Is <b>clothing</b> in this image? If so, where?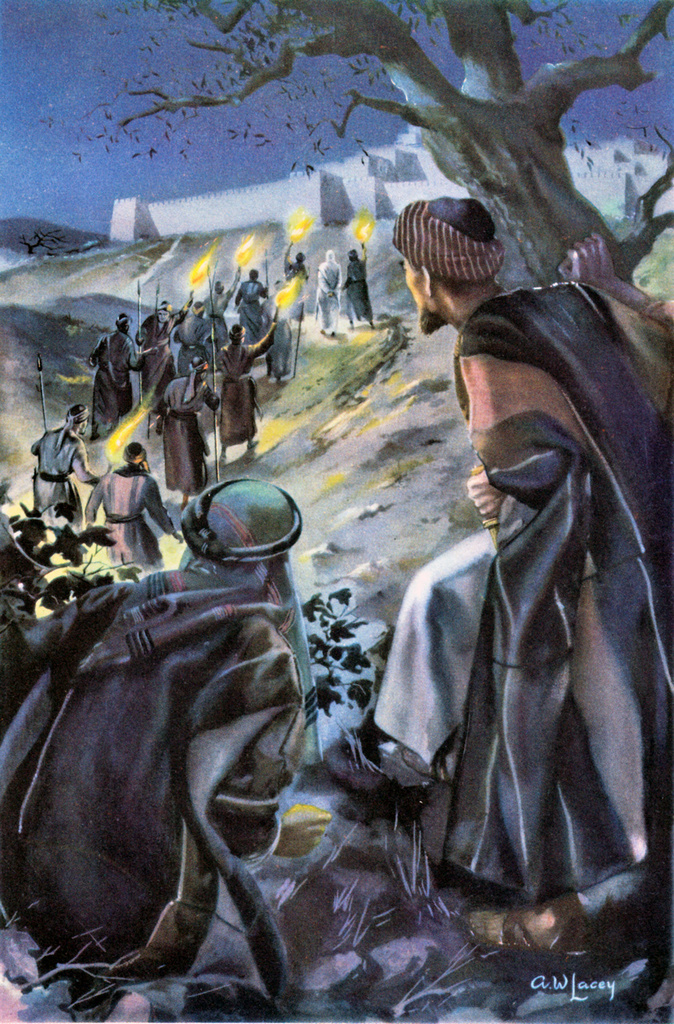
Yes, at (x1=0, y1=566, x2=299, y2=993).
